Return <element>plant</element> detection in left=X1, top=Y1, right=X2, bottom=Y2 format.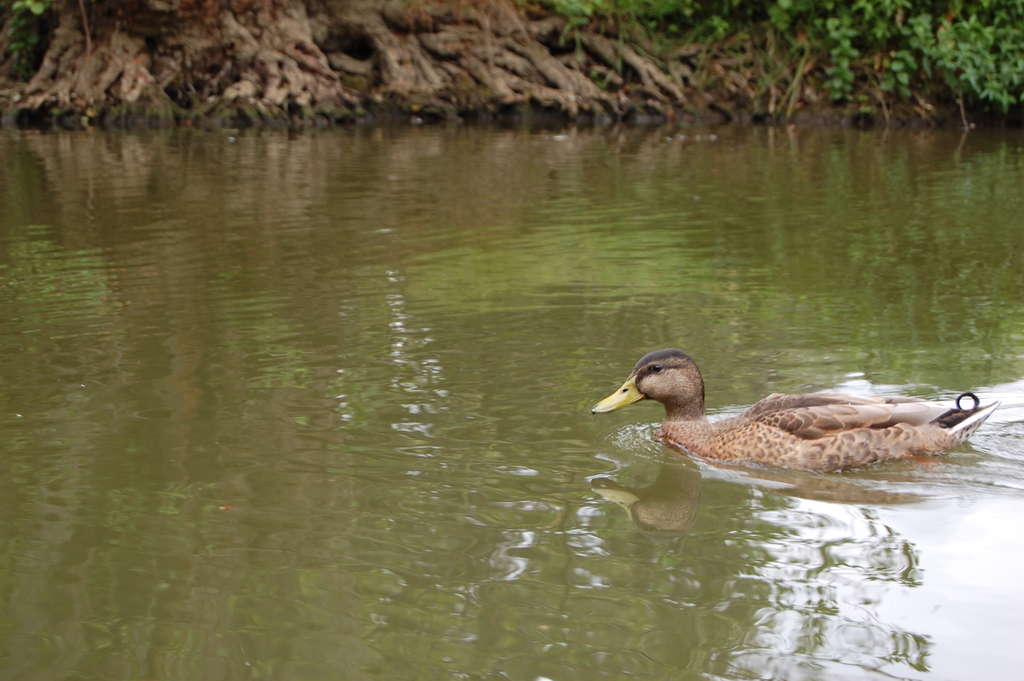
left=3, top=0, right=49, bottom=71.
